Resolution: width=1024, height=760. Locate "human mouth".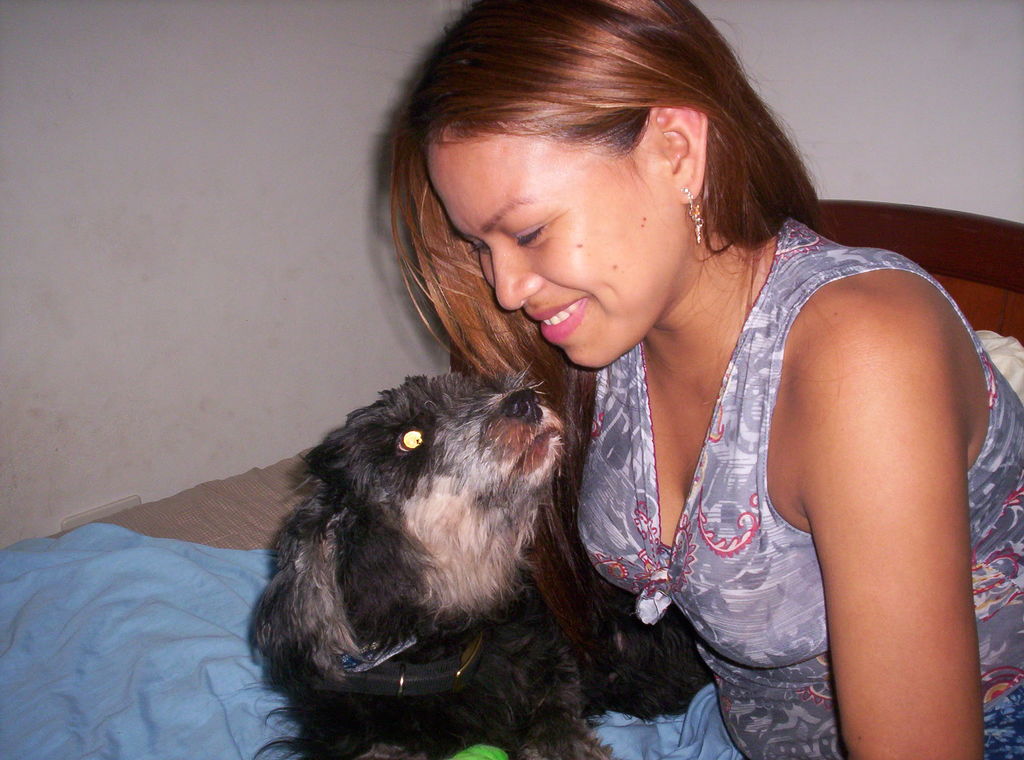
[532,295,585,344].
